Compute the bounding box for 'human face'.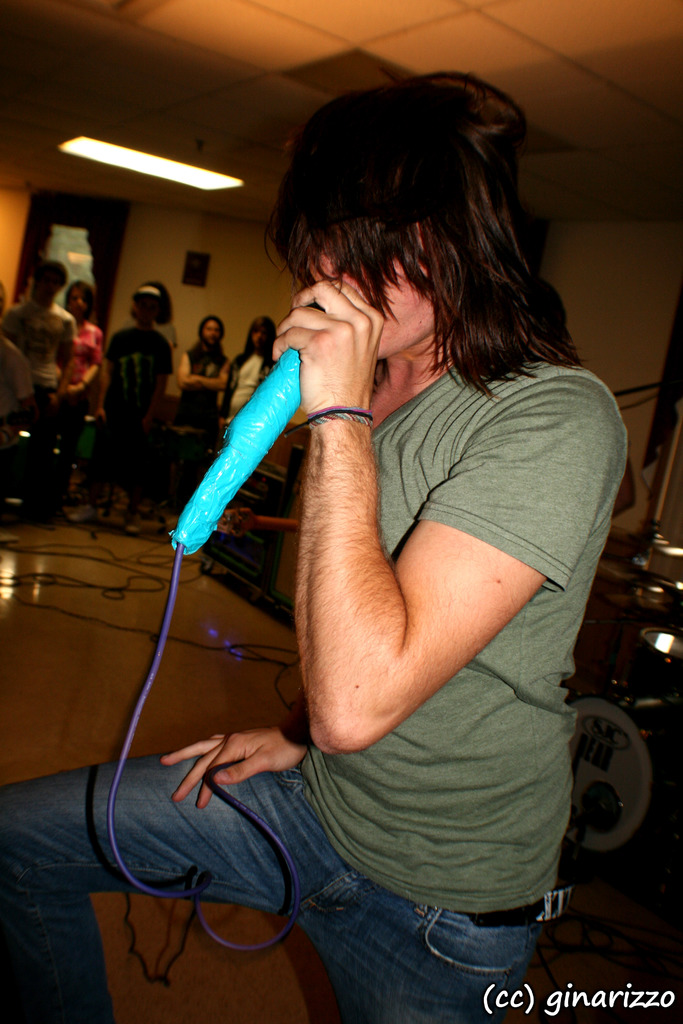
(311, 218, 444, 369).
